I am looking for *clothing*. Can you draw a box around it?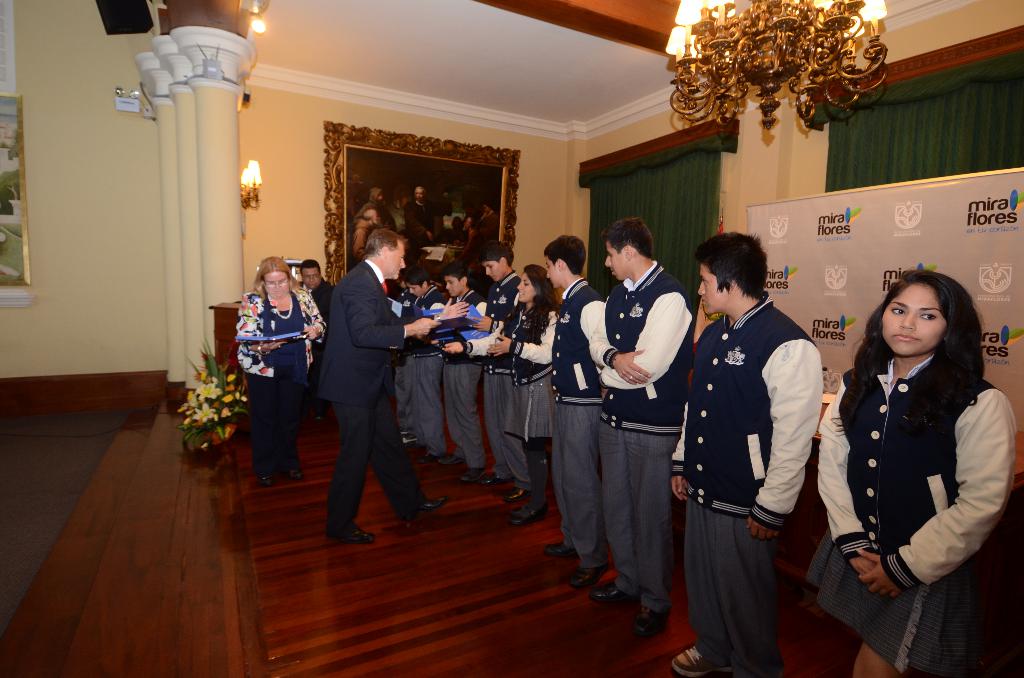
Sure, the bounding box is (left=390, top=278, right=435, bottom=335).
